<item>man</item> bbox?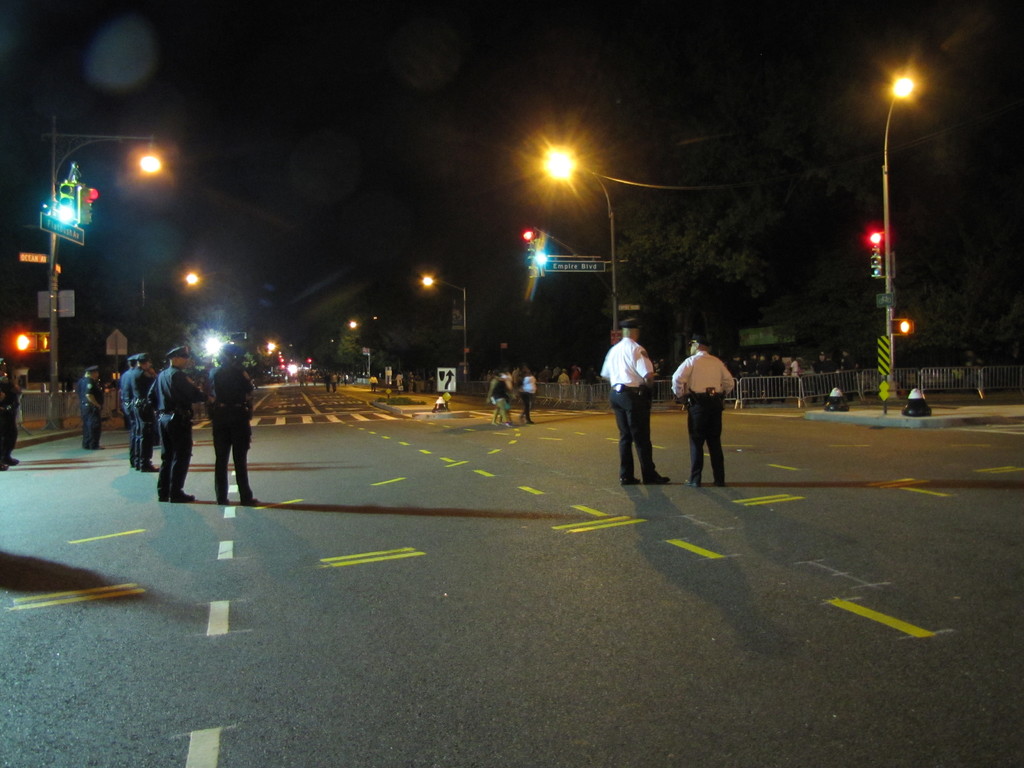
330 371 339 394
